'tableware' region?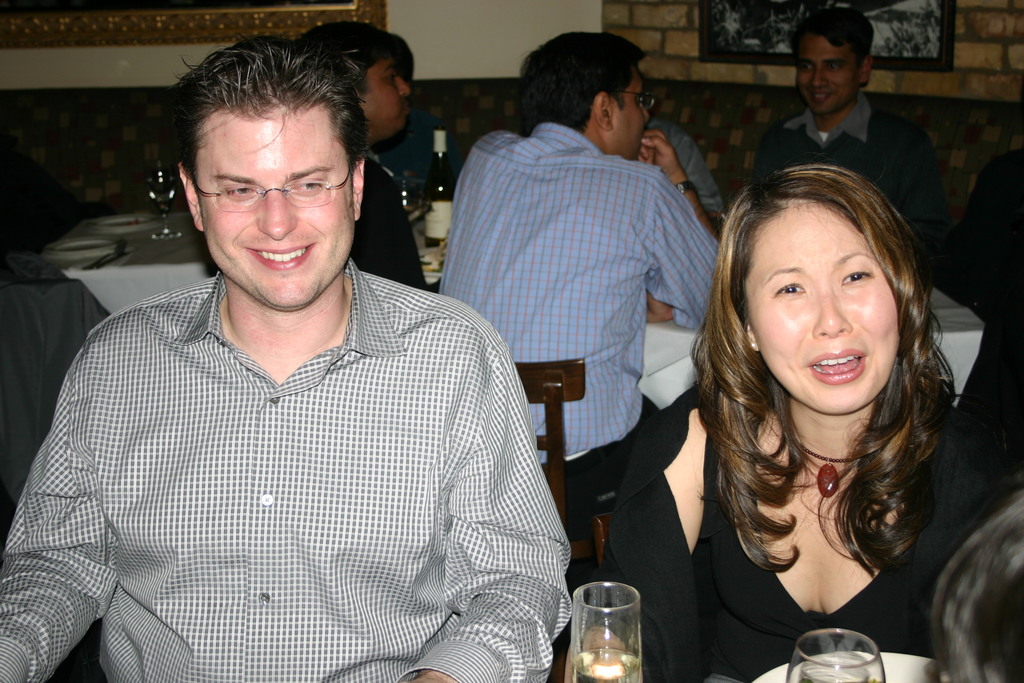
bbox(561, 576, 644, 682)
